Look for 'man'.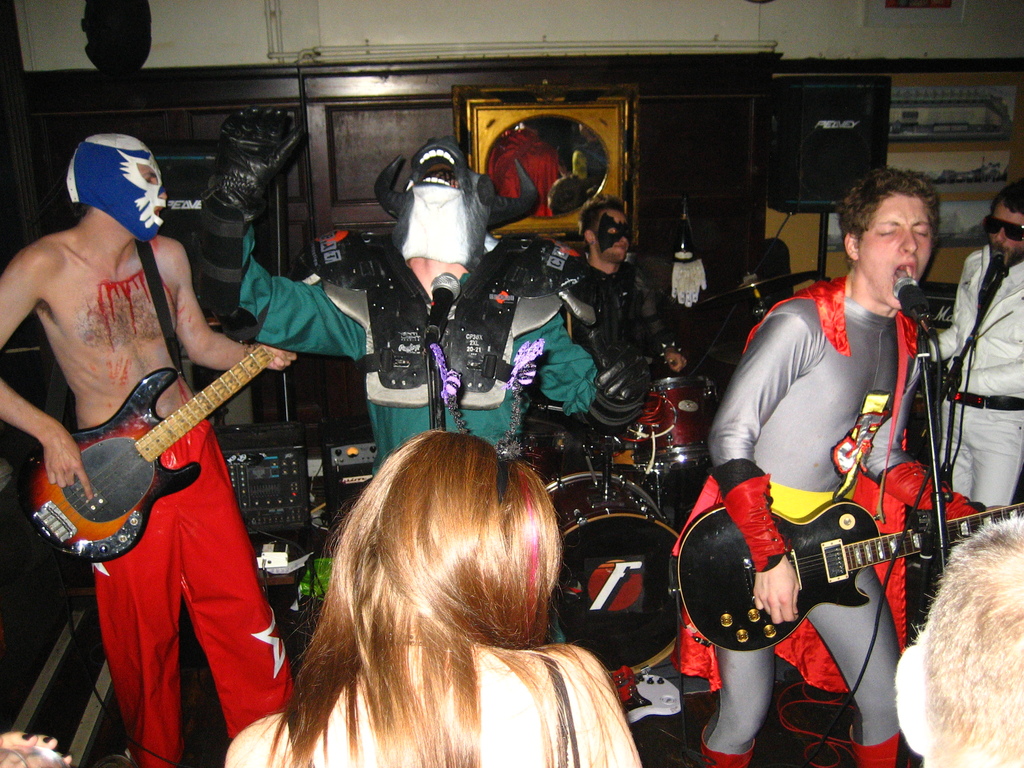
Found: rect(0, 135, 303, 767).
